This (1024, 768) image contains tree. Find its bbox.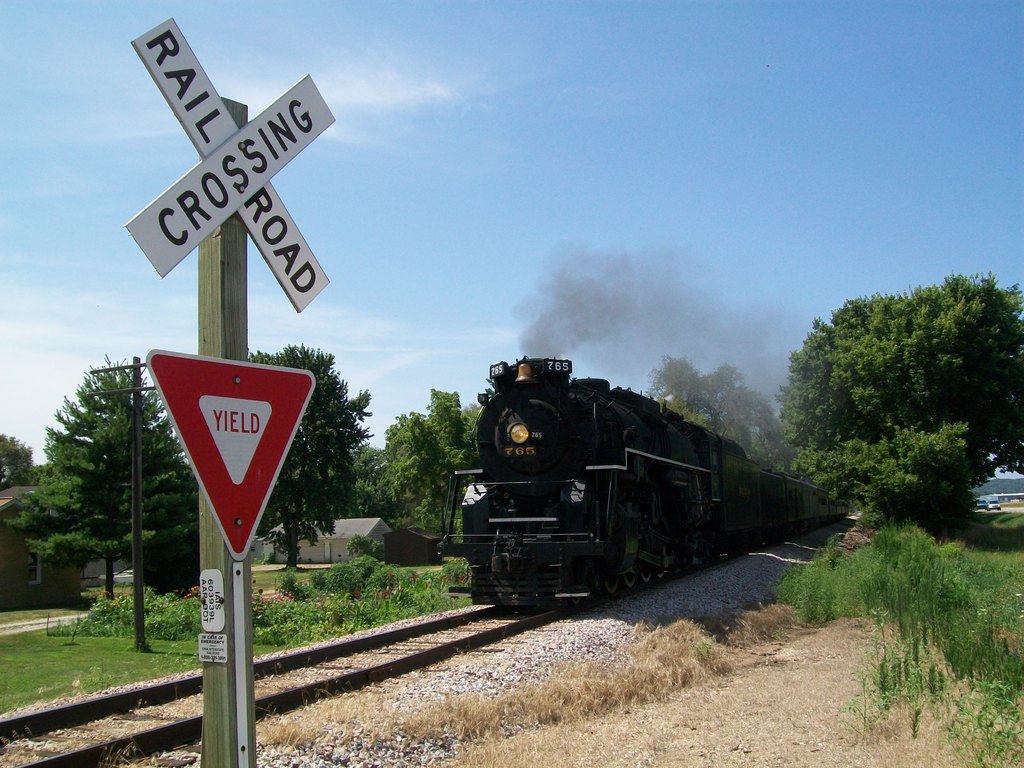
bbox(355, 438, 402, 521).
